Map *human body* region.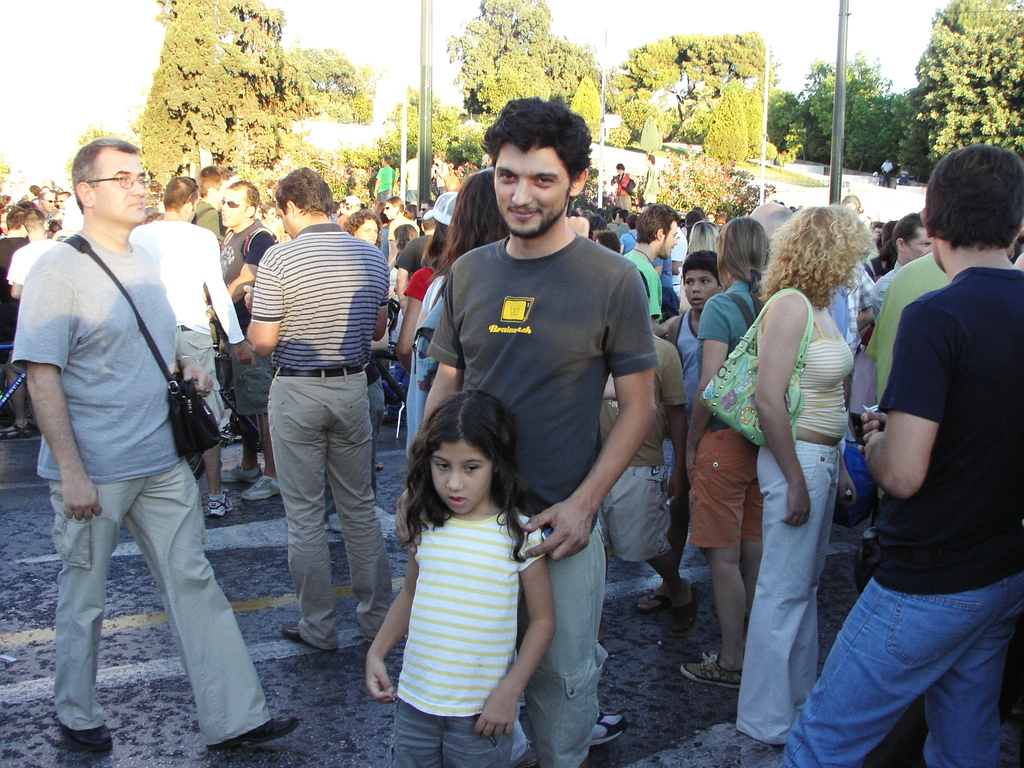
Mapped to 10 228 292 749.
